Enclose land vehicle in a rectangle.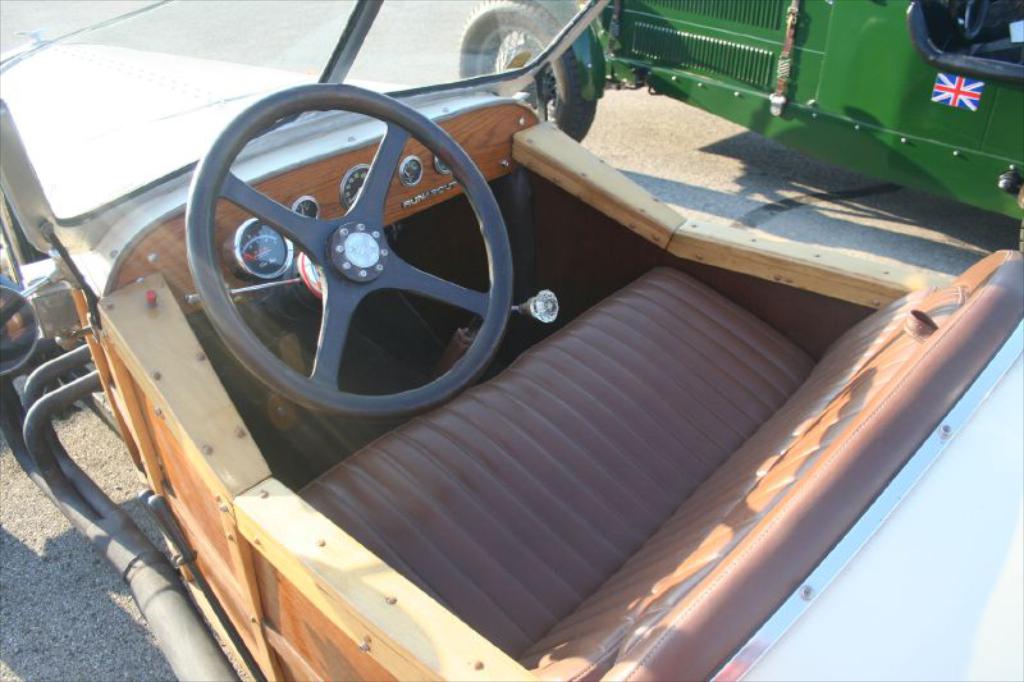
{"left": 37, "top": 1, "right": 986, "bottom": 663}.
